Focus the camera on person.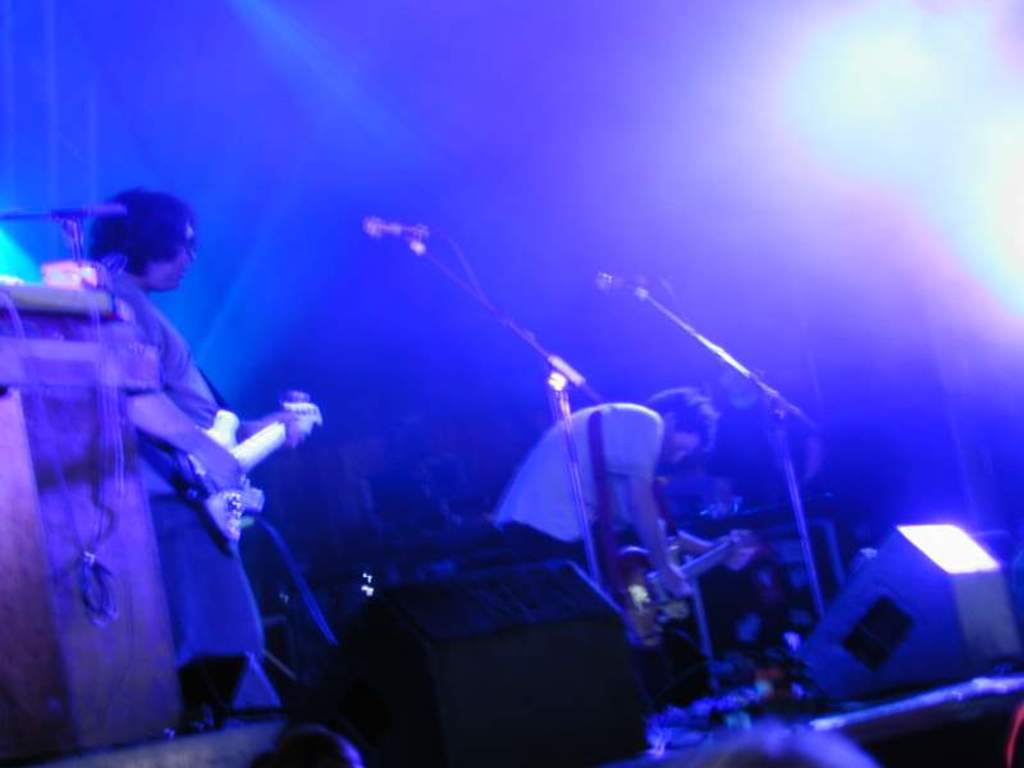
Focus region: <region>36, 155, 310, 767</region>.
